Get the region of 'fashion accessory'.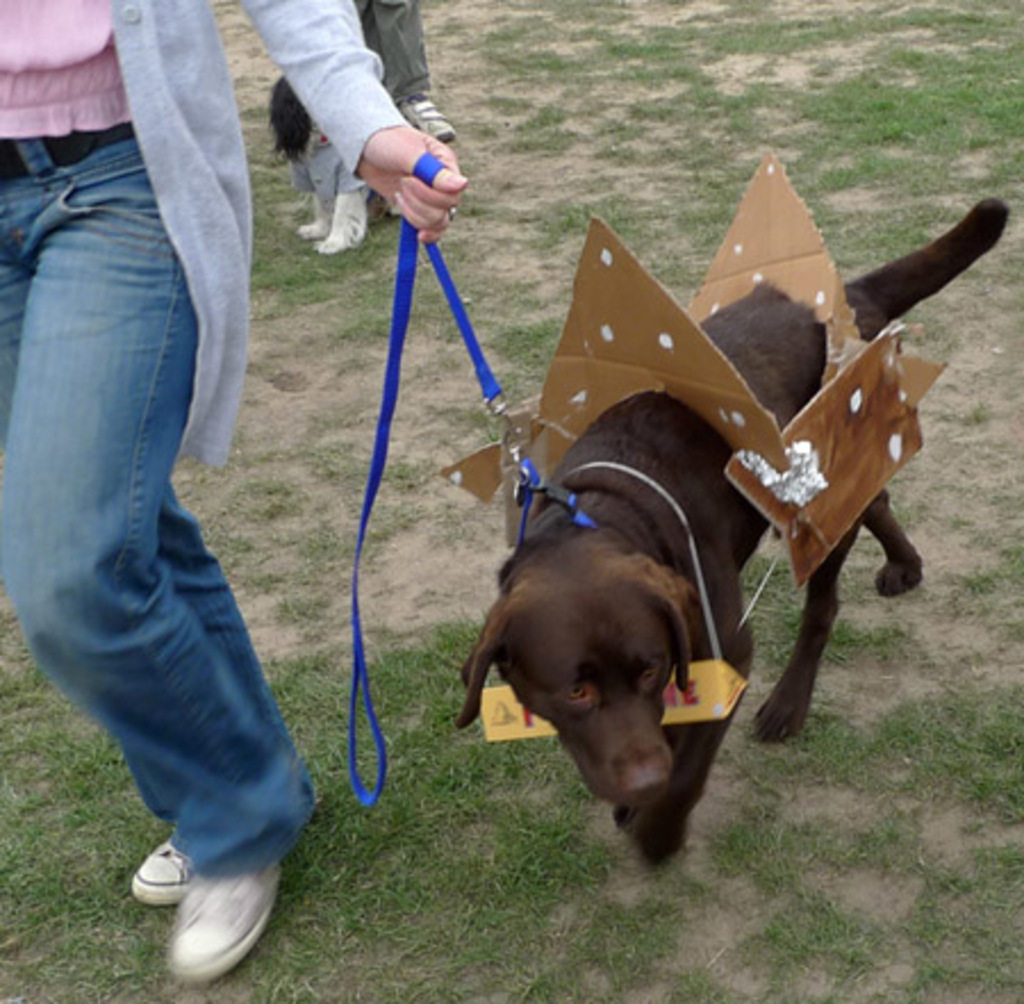
(394, 100, 455, 143).
